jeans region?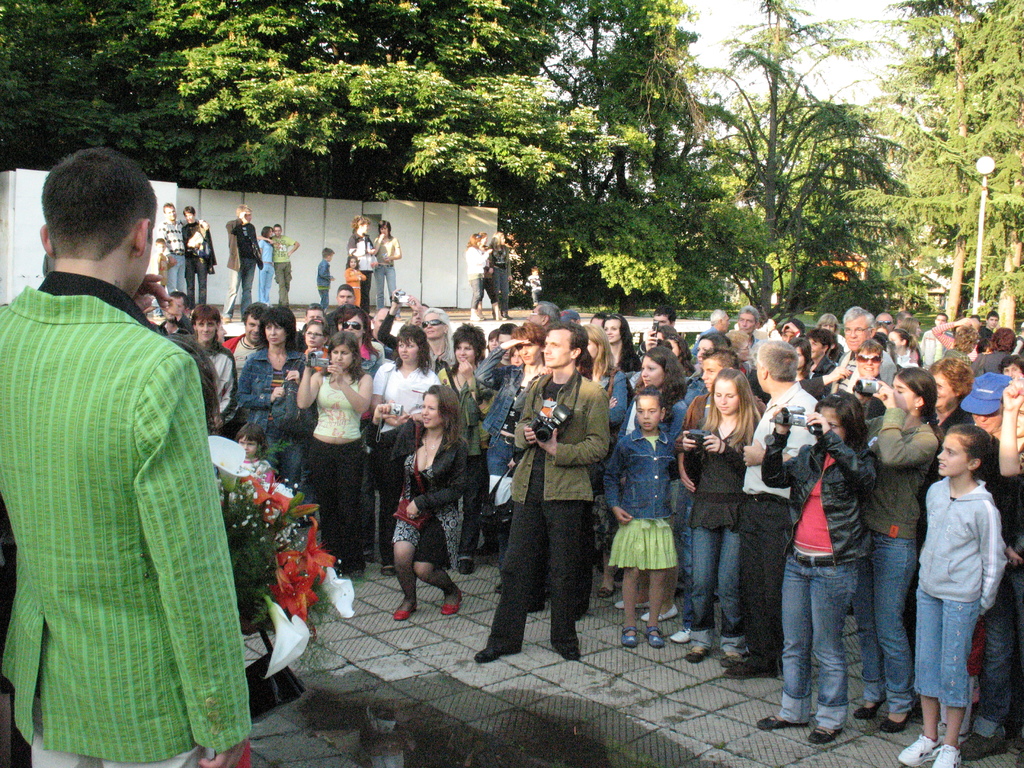
box(236, 349, 309, 429)
